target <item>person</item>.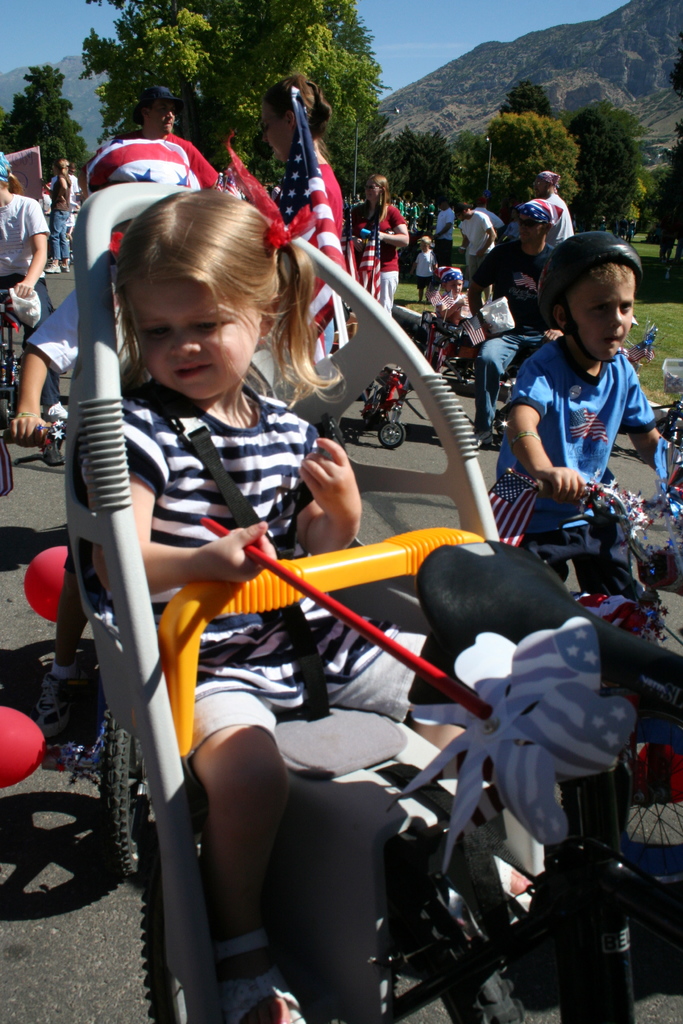
Target region: left=498, top=200, right=664, bottom=628.
